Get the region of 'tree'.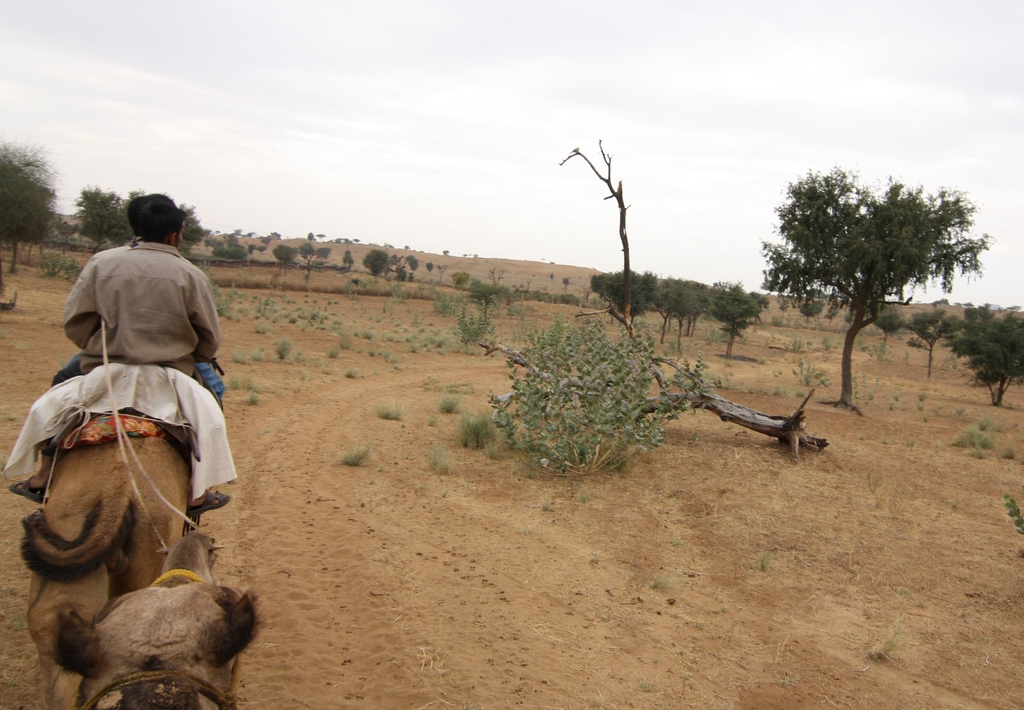
{"x1": 0, "y1": 138, "x2": 77, "y2": 269}.
